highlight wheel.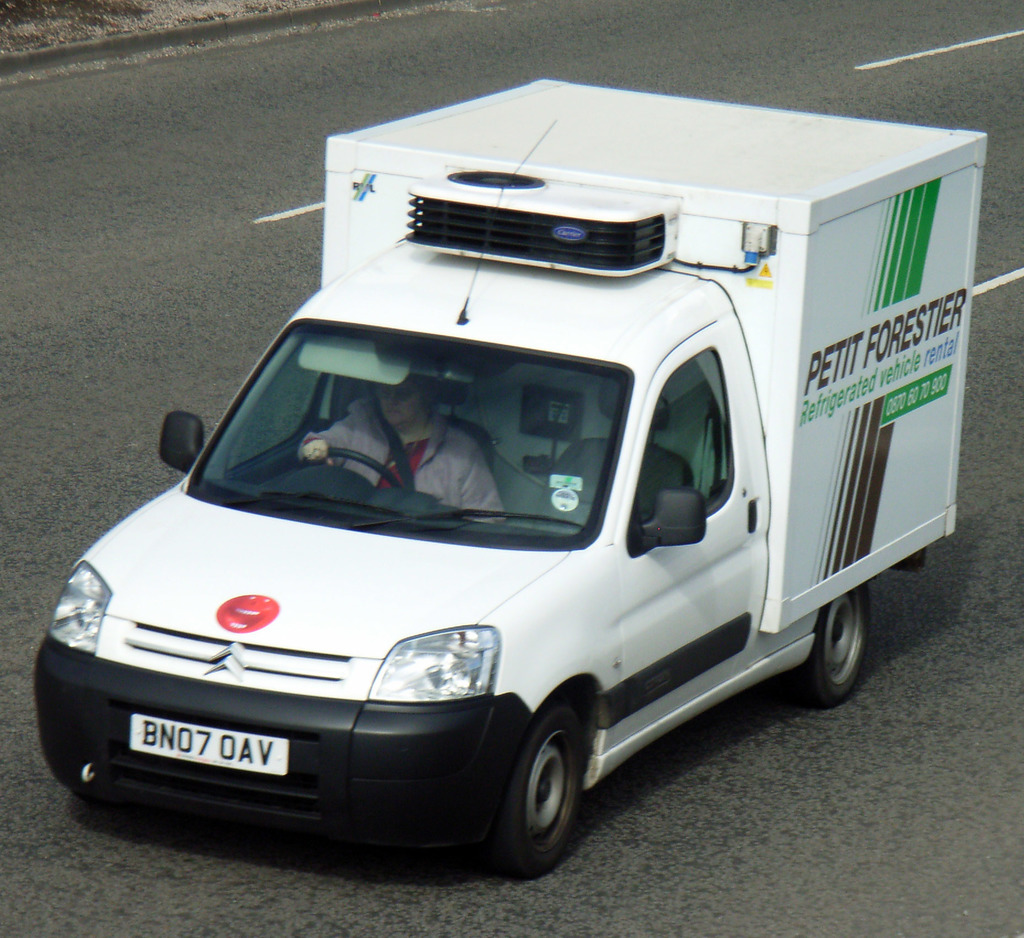
Highlighted region: <bbox>303, 449, 408, 491</bbox>.
